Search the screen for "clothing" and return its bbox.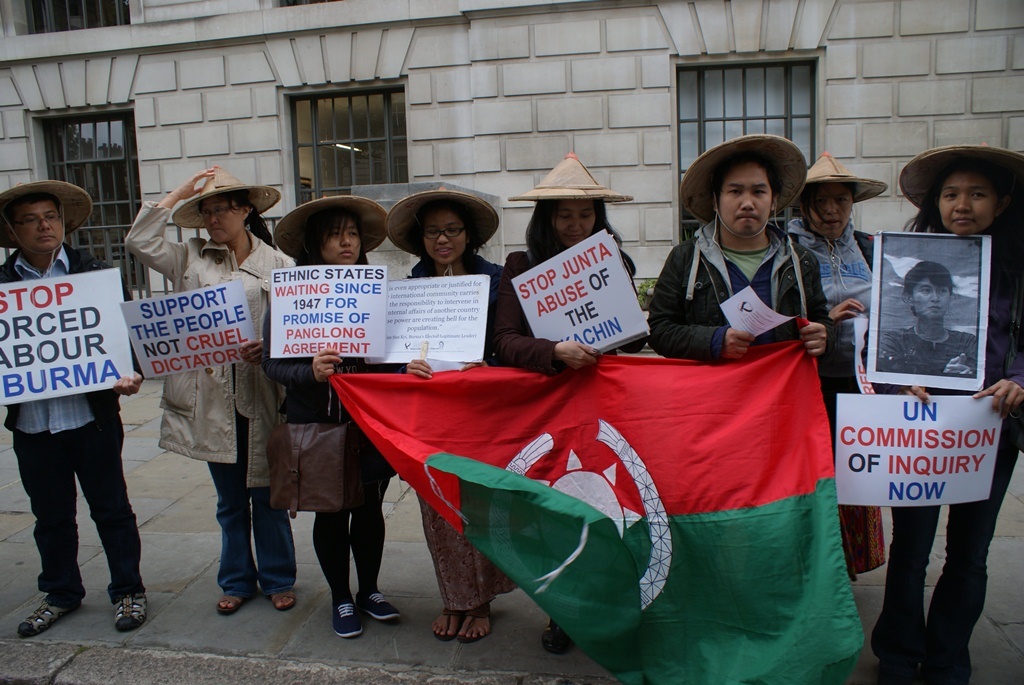
Found: pyautogui.locateOnScreen(646, 215, 846, 366).
